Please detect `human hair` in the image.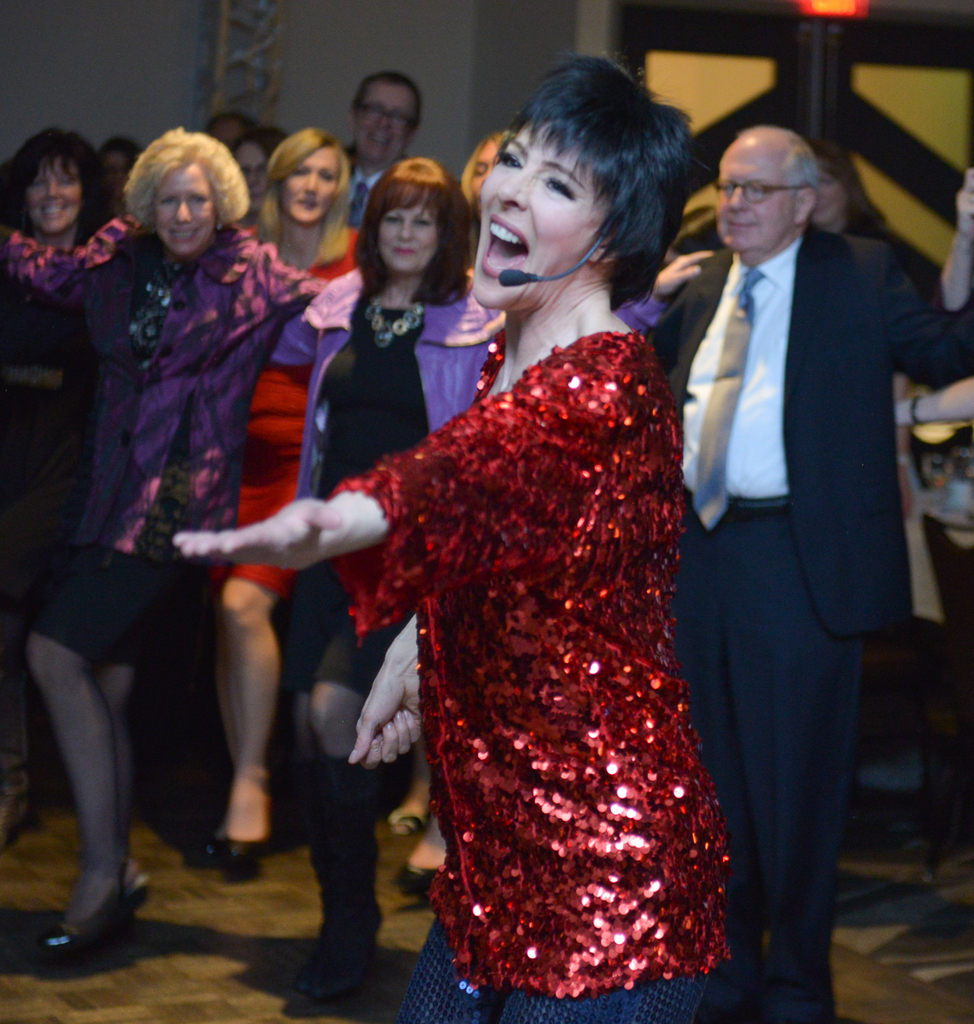
left=735, top=127, right=821, bottom=205.
